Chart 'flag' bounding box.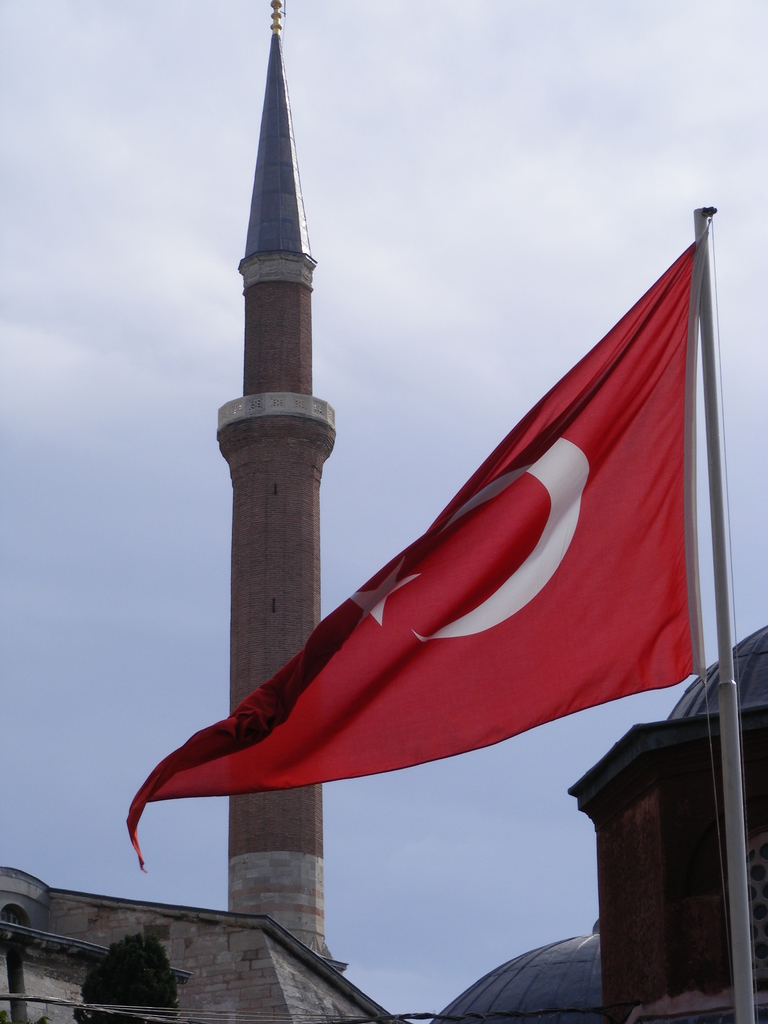
Charted: (159,127,711,852).
